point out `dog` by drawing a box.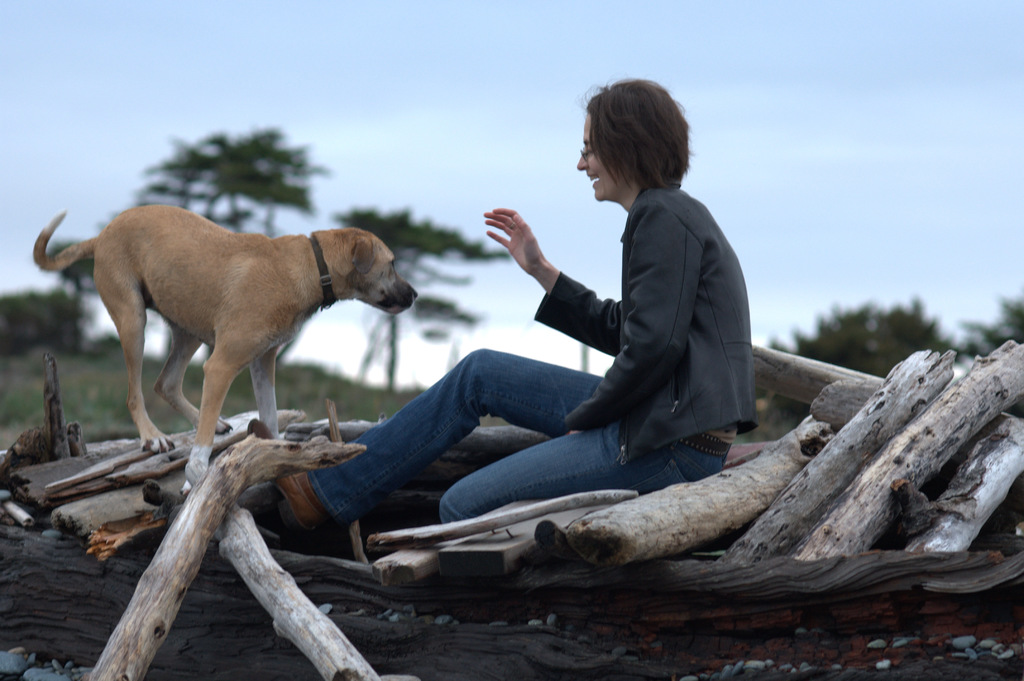
detection(25, 204, 419, 502).
